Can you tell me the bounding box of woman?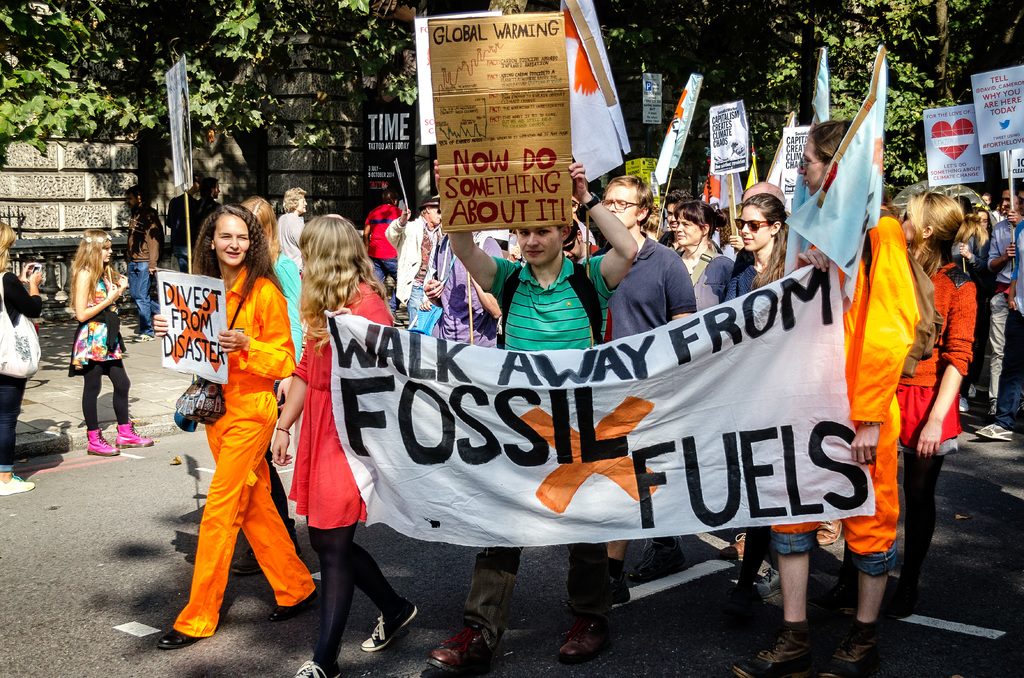
[163, 195, 293, 652].
